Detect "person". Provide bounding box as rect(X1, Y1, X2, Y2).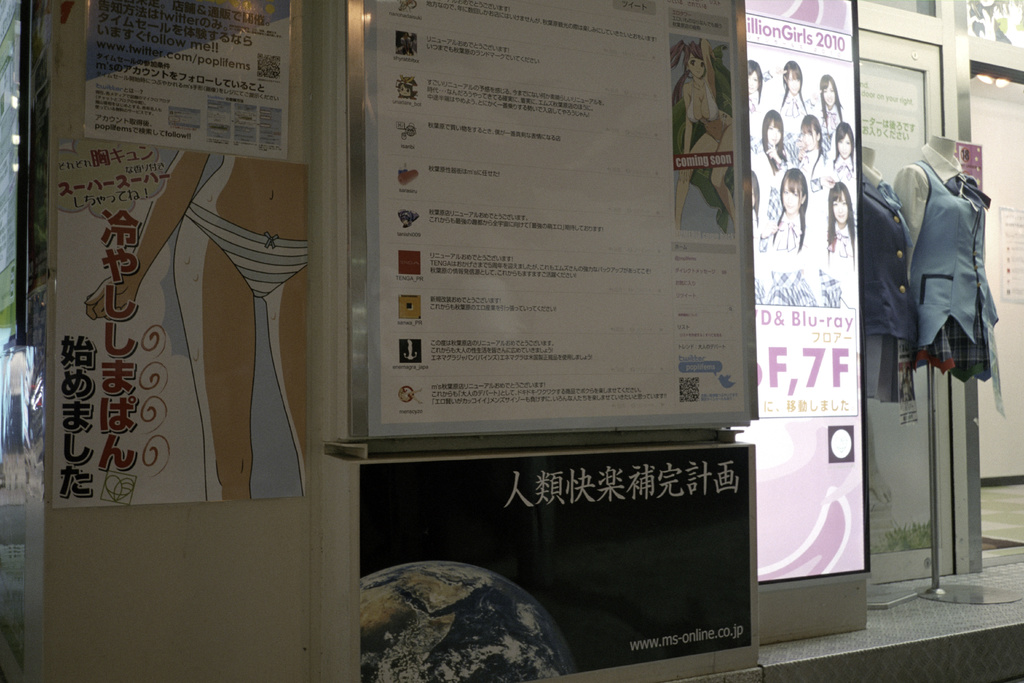
rect(834, 124, 856, 172).
